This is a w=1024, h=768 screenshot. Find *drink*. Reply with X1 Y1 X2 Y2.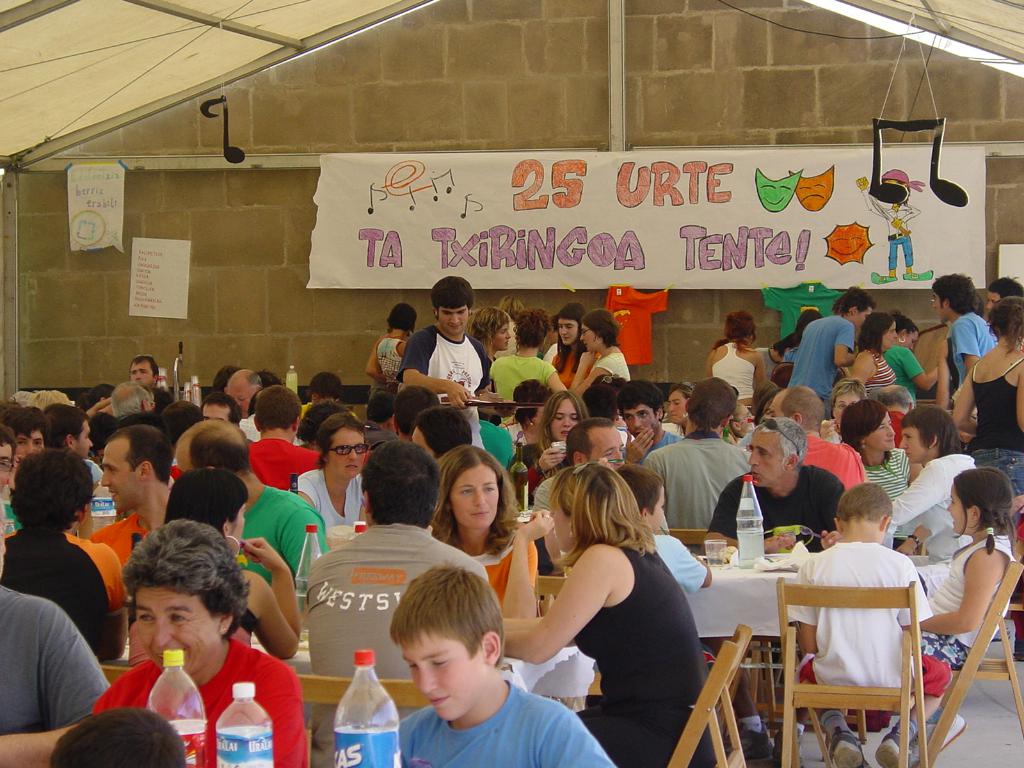
287 363 299 395.
